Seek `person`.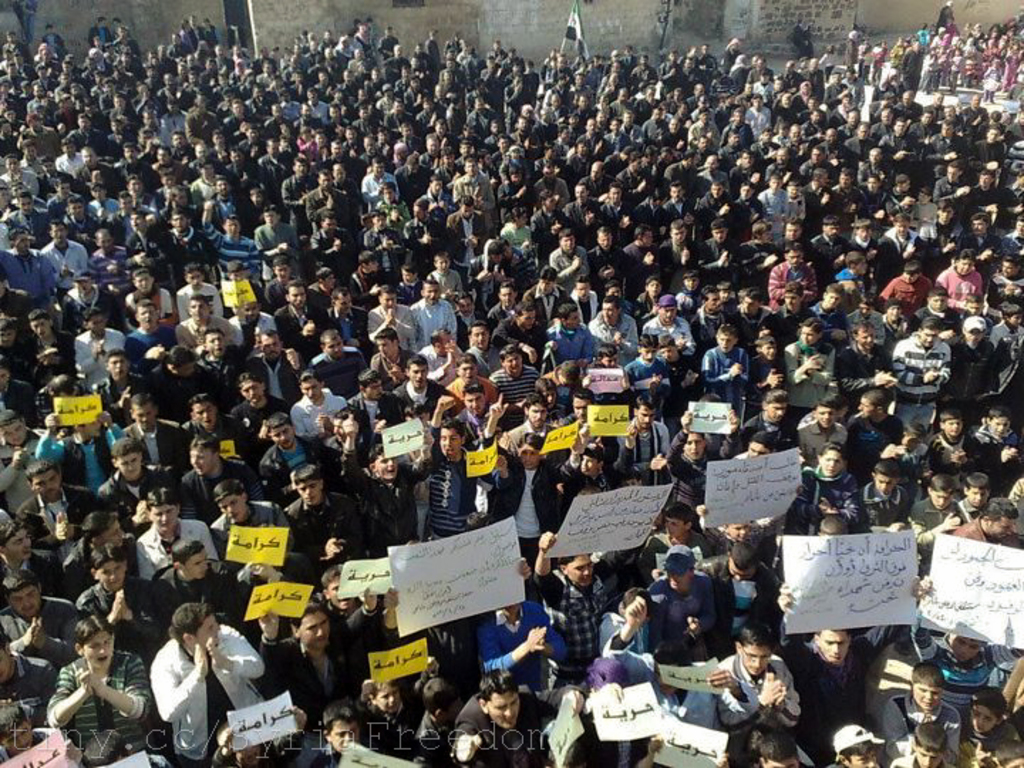
[700, 533, 782, 619].
